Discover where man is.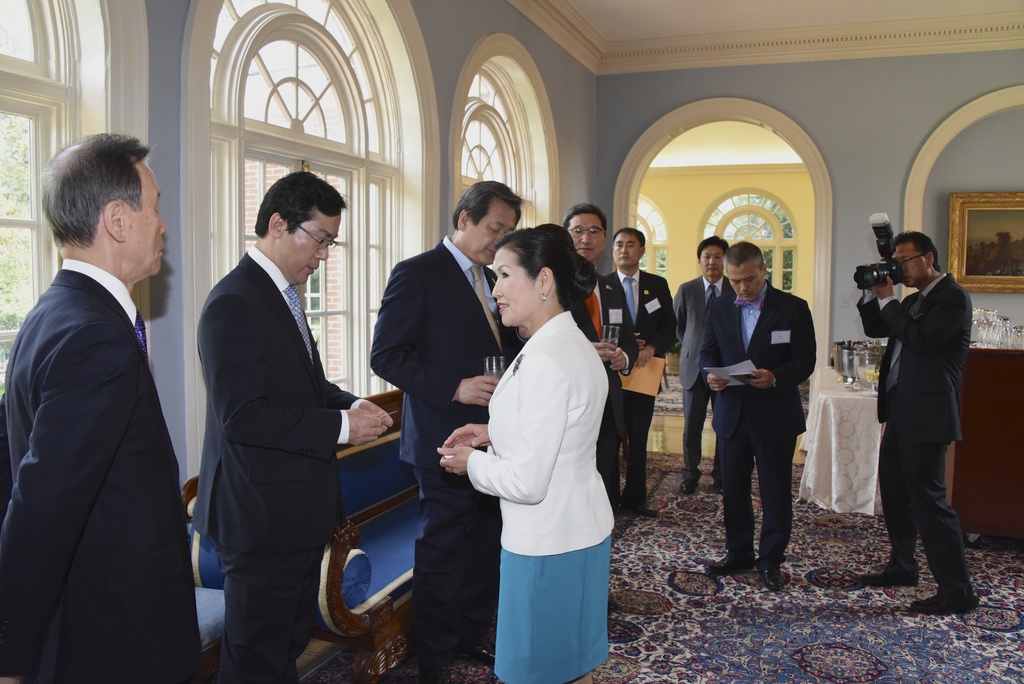
Discovered at Rect(0, 129, 204, 683).
